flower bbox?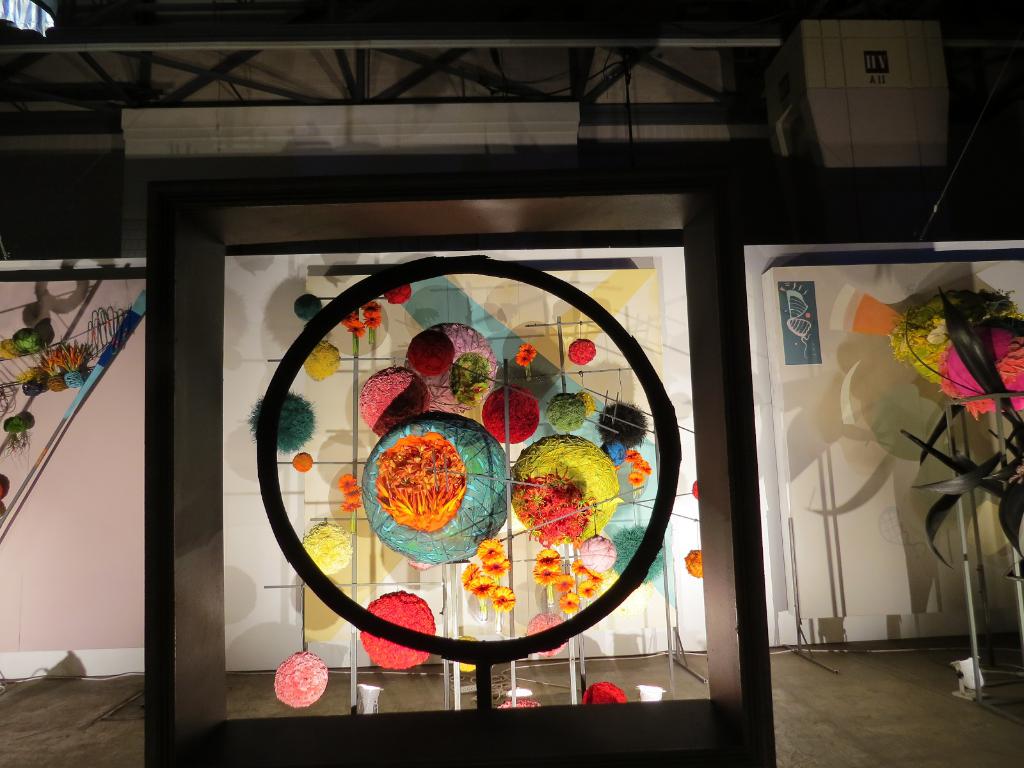
bbox=(362, 301, 382, 311)
